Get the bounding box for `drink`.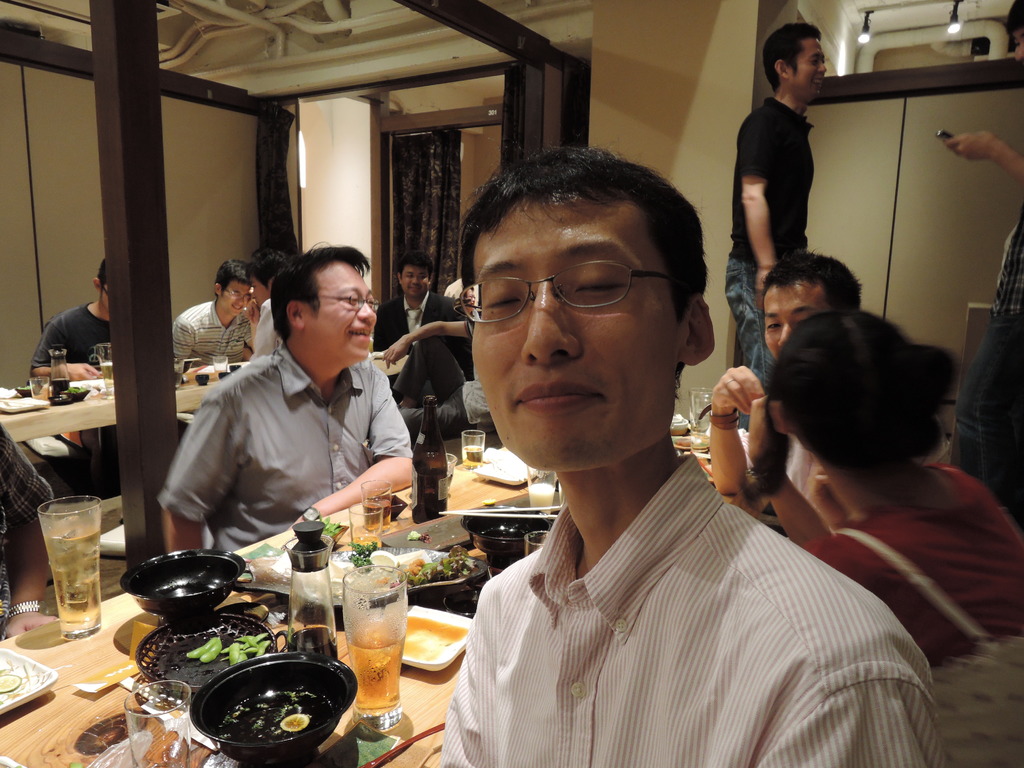
crop(411, 465, 448, 524).
